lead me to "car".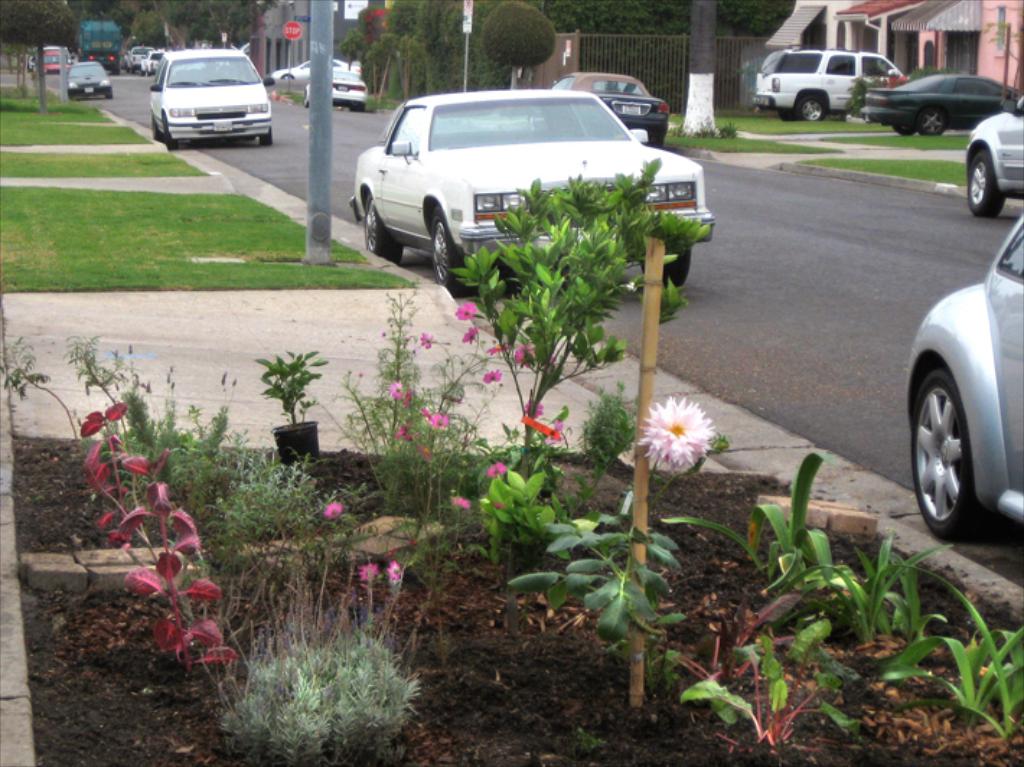
Lead to box=[962, 89, 1023, 221].
